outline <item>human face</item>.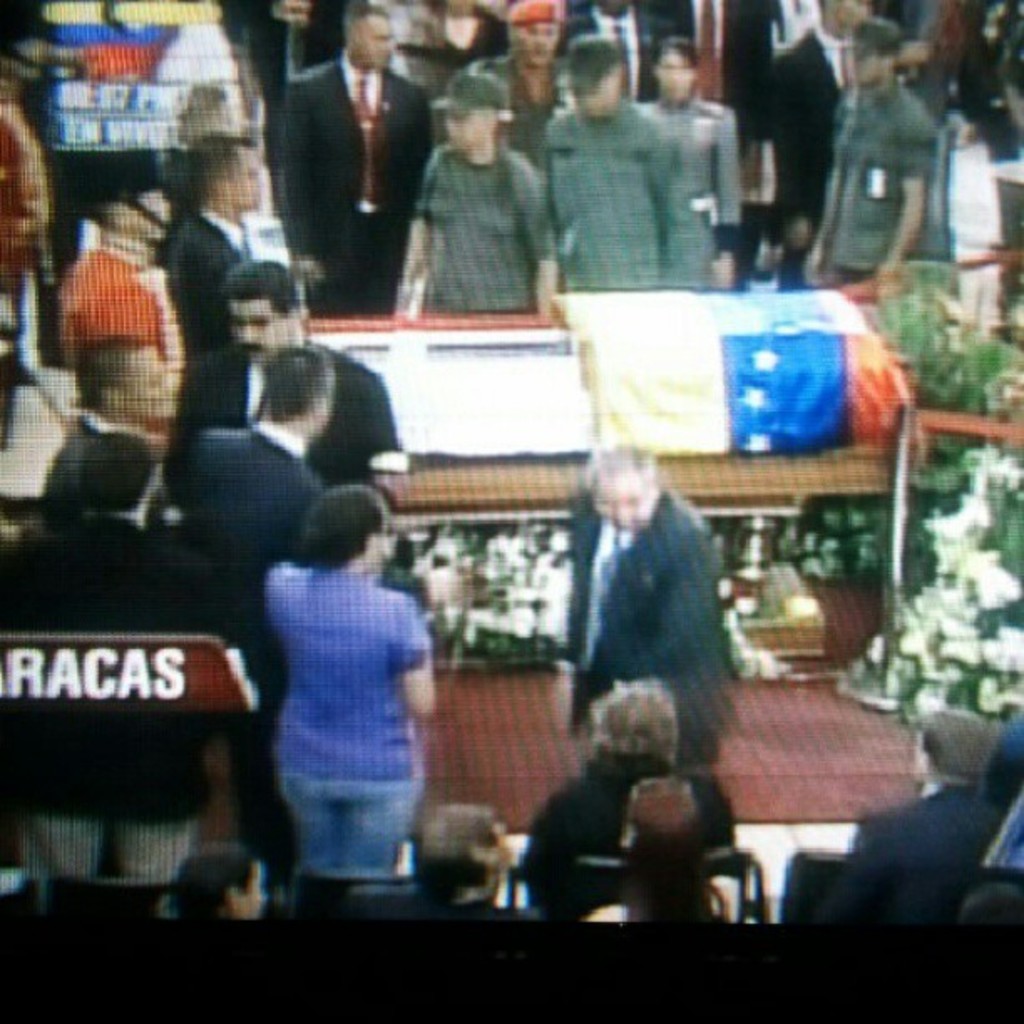
Outline: {"left": 356, "top": 12, "right": 387, "bottom": 70}.
